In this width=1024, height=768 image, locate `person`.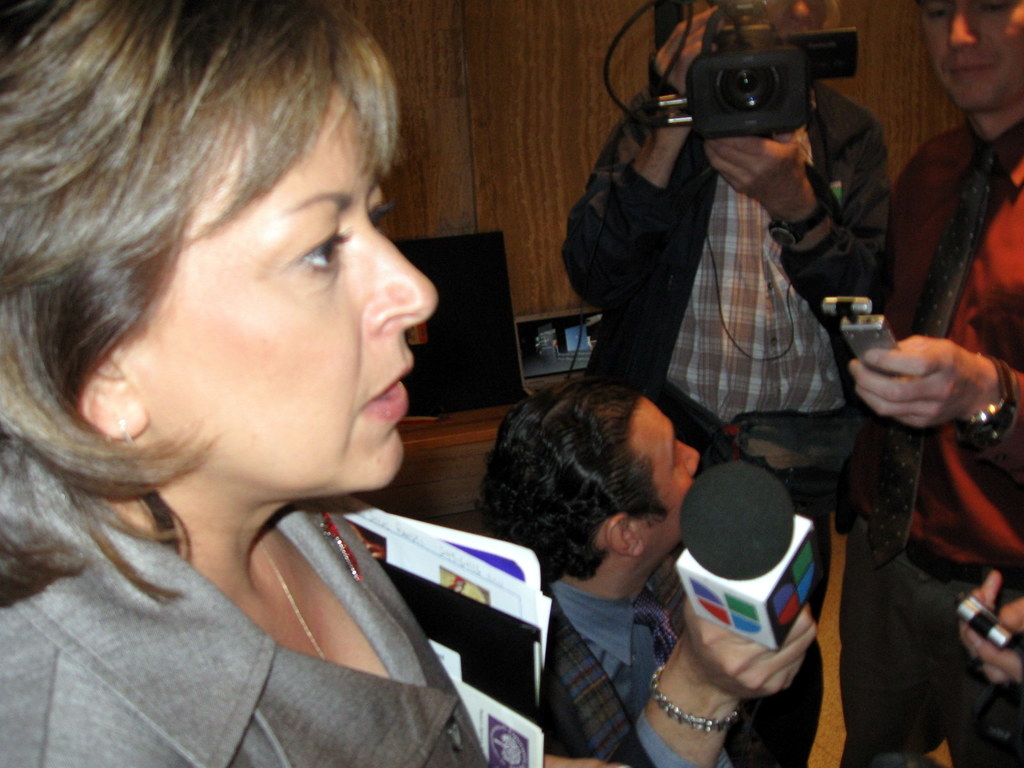
Bounding box: (x1=560, y1=0, x2=892, y2=545).
